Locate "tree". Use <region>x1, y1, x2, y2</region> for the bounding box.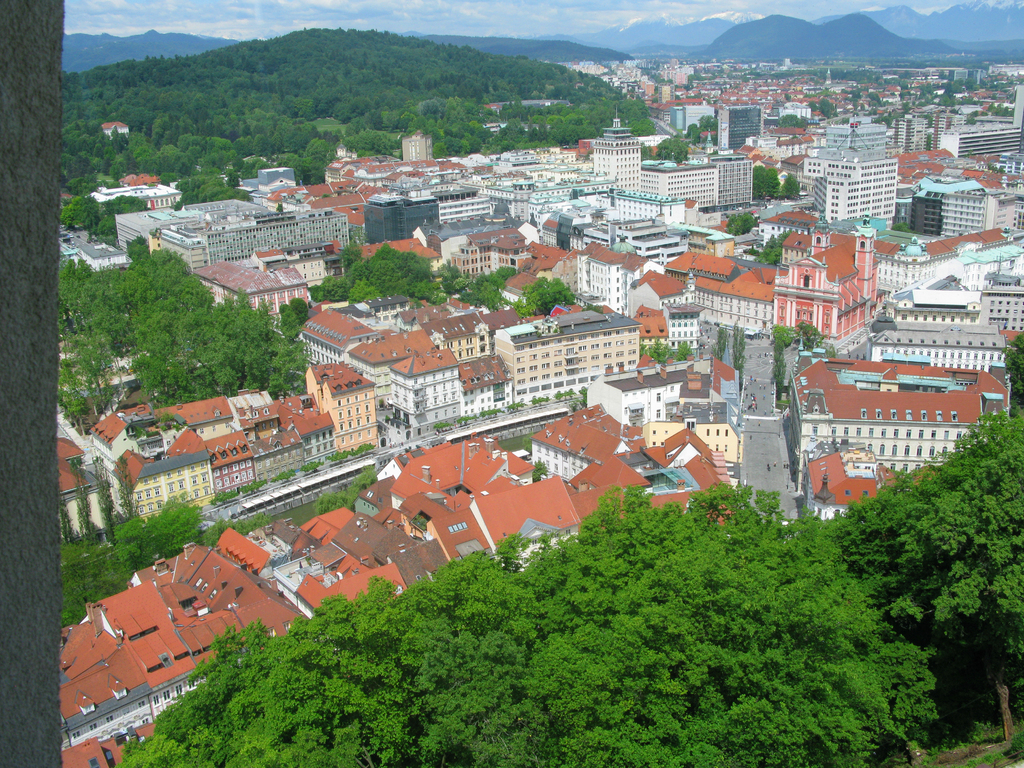
<region>52, 230, 309, 436</region>.
